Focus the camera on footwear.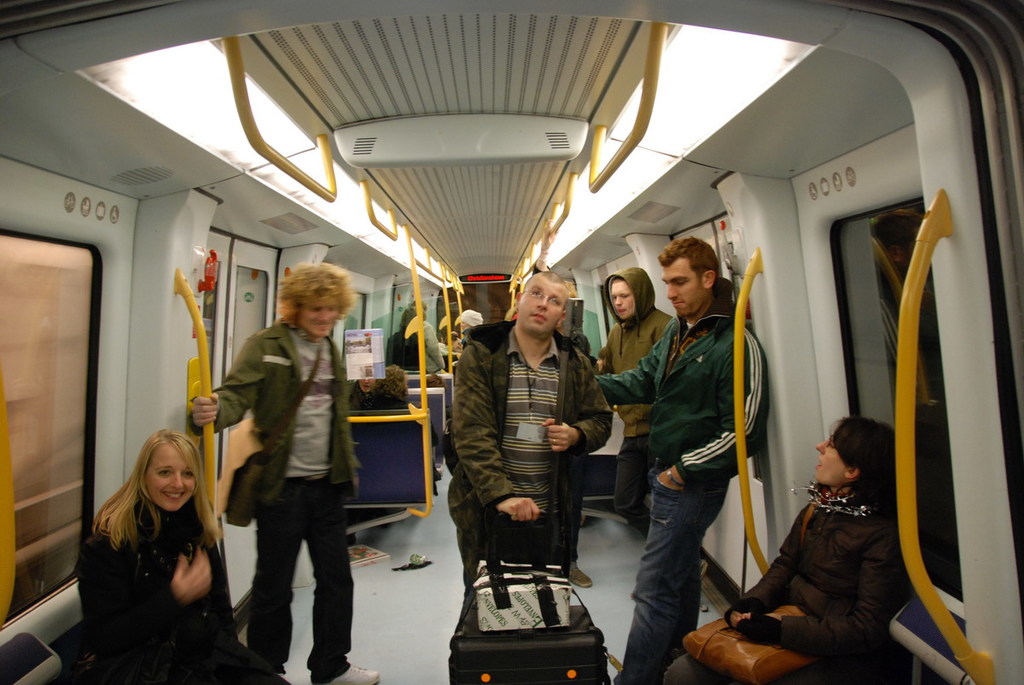
Focus region: region(331, 665, 380, 684).
